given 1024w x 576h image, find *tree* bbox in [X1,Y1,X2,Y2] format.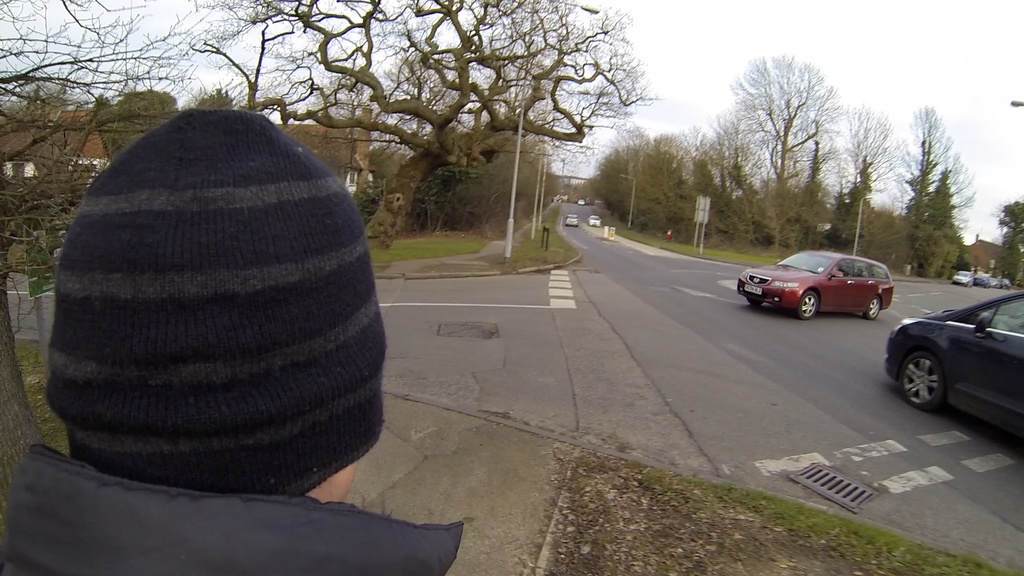
[93,75,245,168].
